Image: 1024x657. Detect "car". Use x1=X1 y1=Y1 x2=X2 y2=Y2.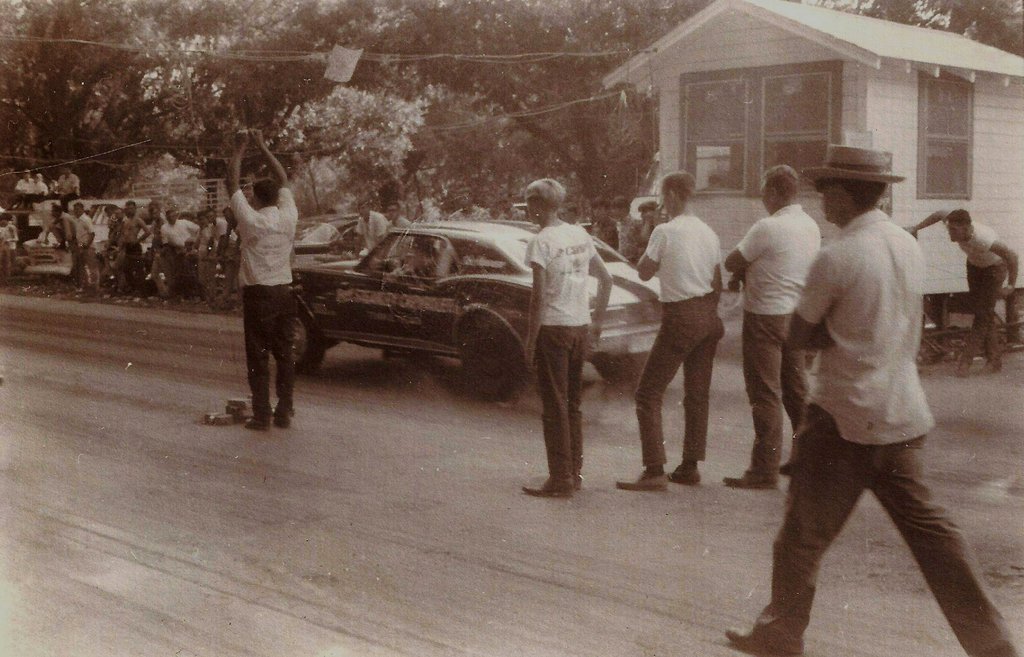
x1=291 y1=211 x2=665 y2=392.
